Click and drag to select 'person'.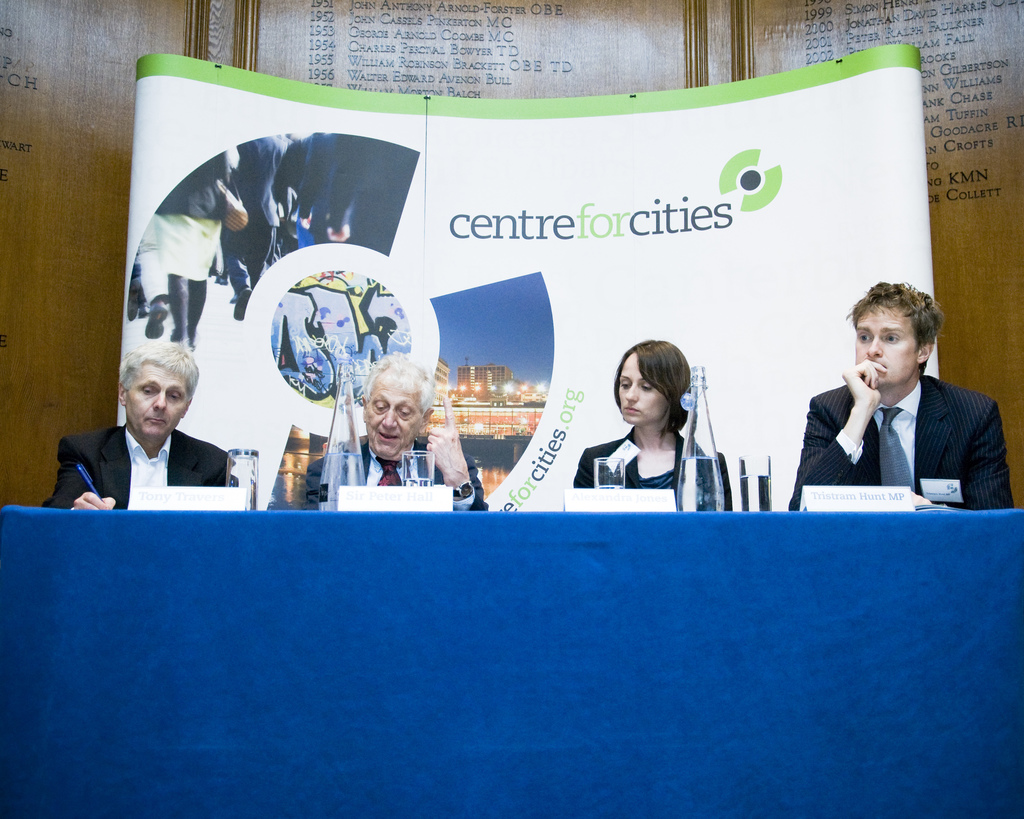
Selection: 294 356 490 513.
